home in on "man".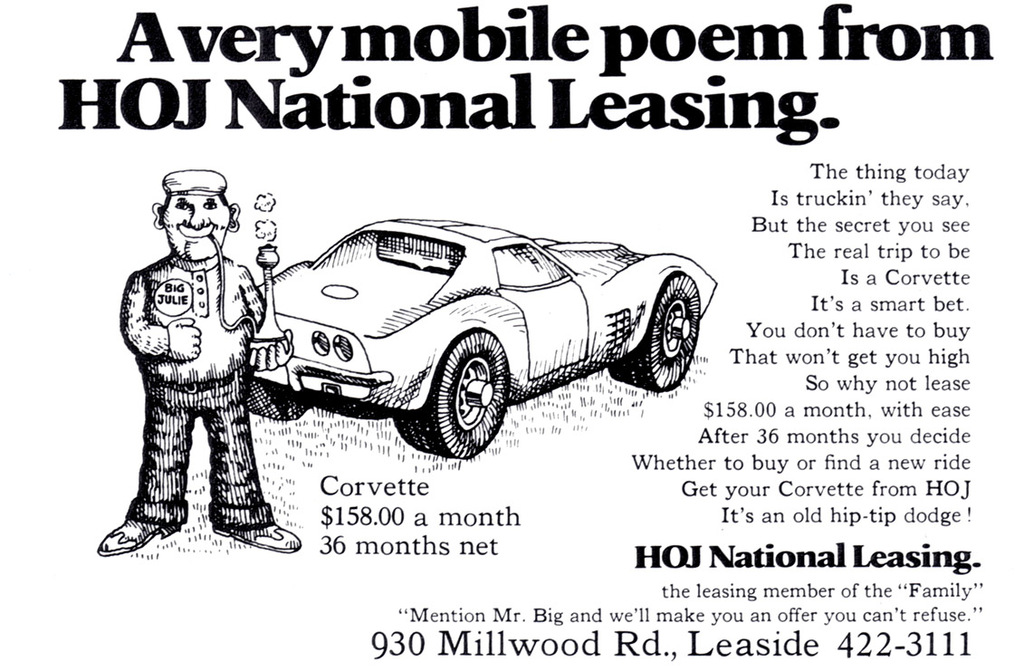
Homed in at <region>108, 151, 282, 561</region>.
